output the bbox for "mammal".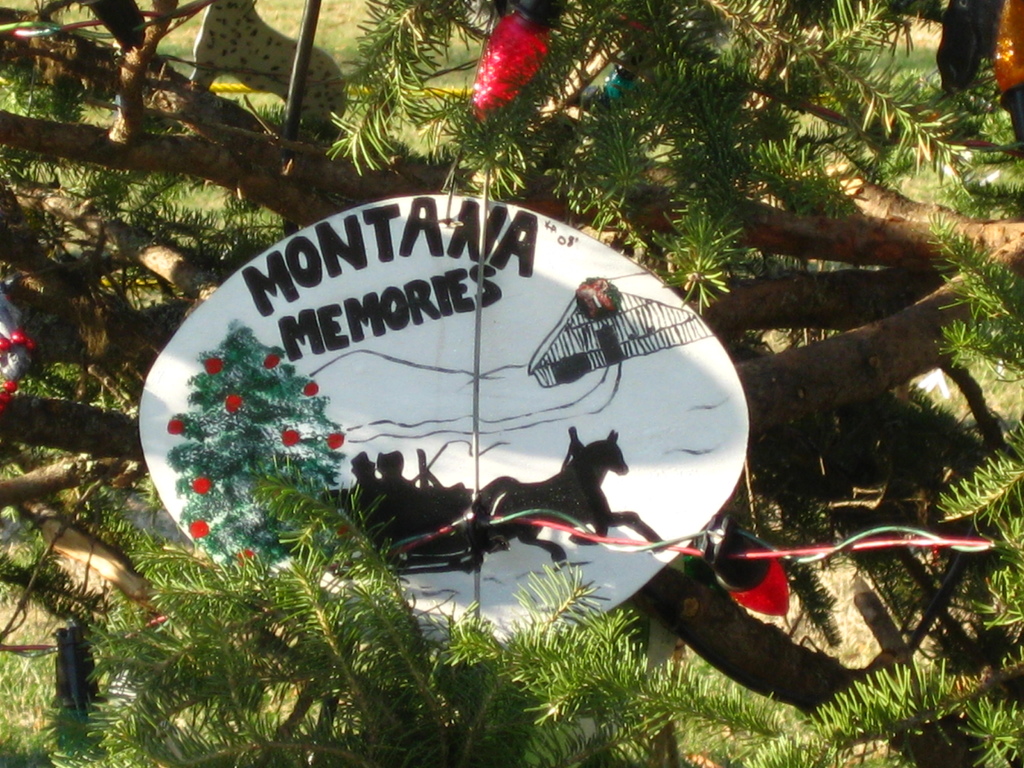
371, 452, 422, 493.
